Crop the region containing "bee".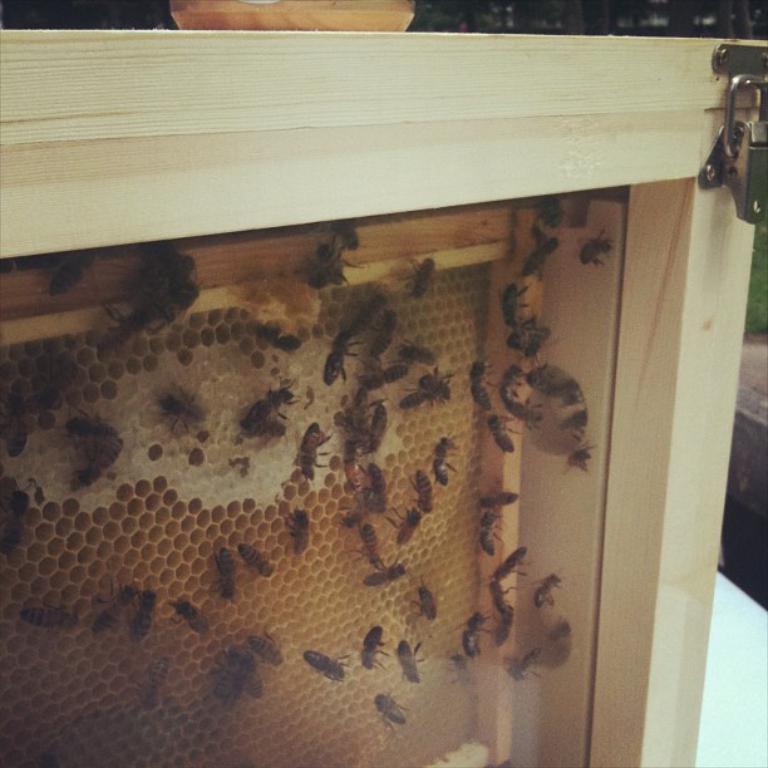
Crop region: box(151, 275, 201, 329).
